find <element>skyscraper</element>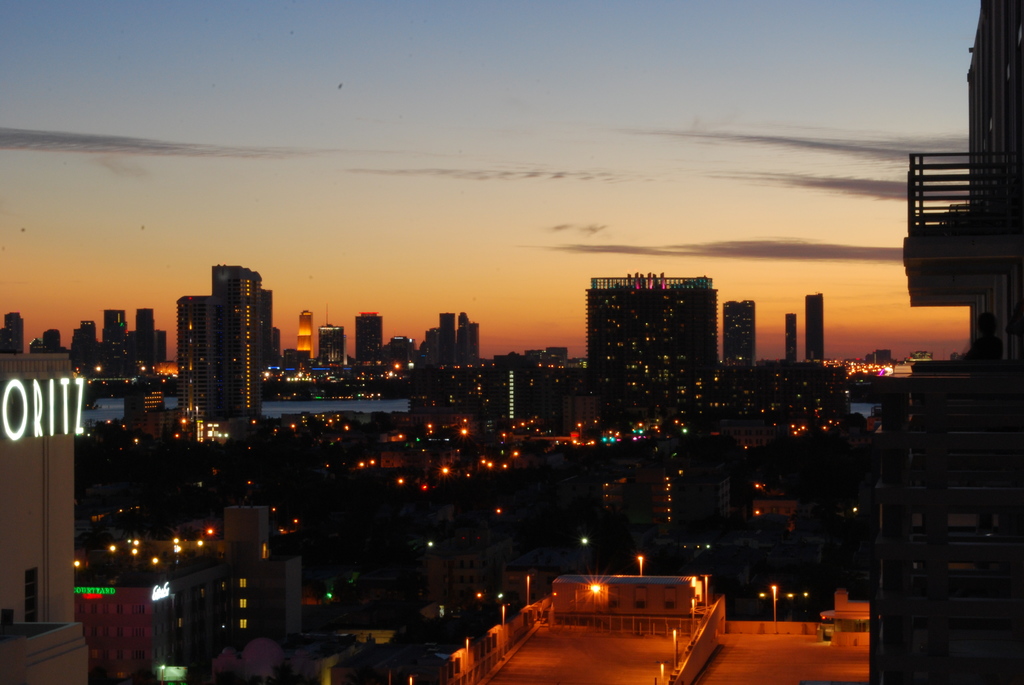
locate(586, 272, 738, 419)
